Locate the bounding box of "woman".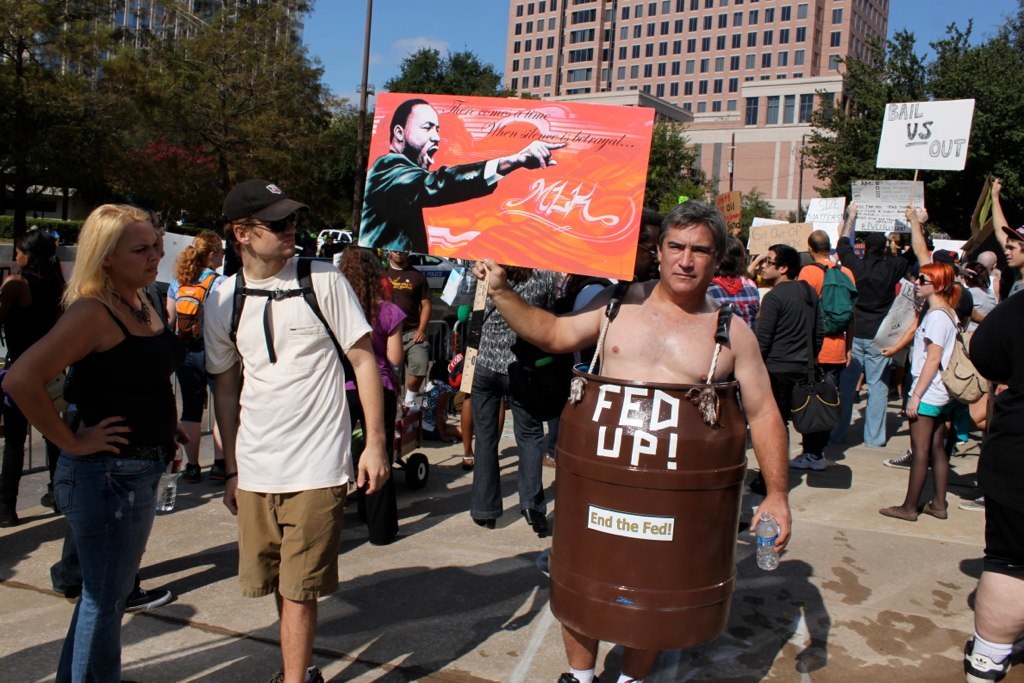
Bounding box: detection(949, 258, 998, 357).
